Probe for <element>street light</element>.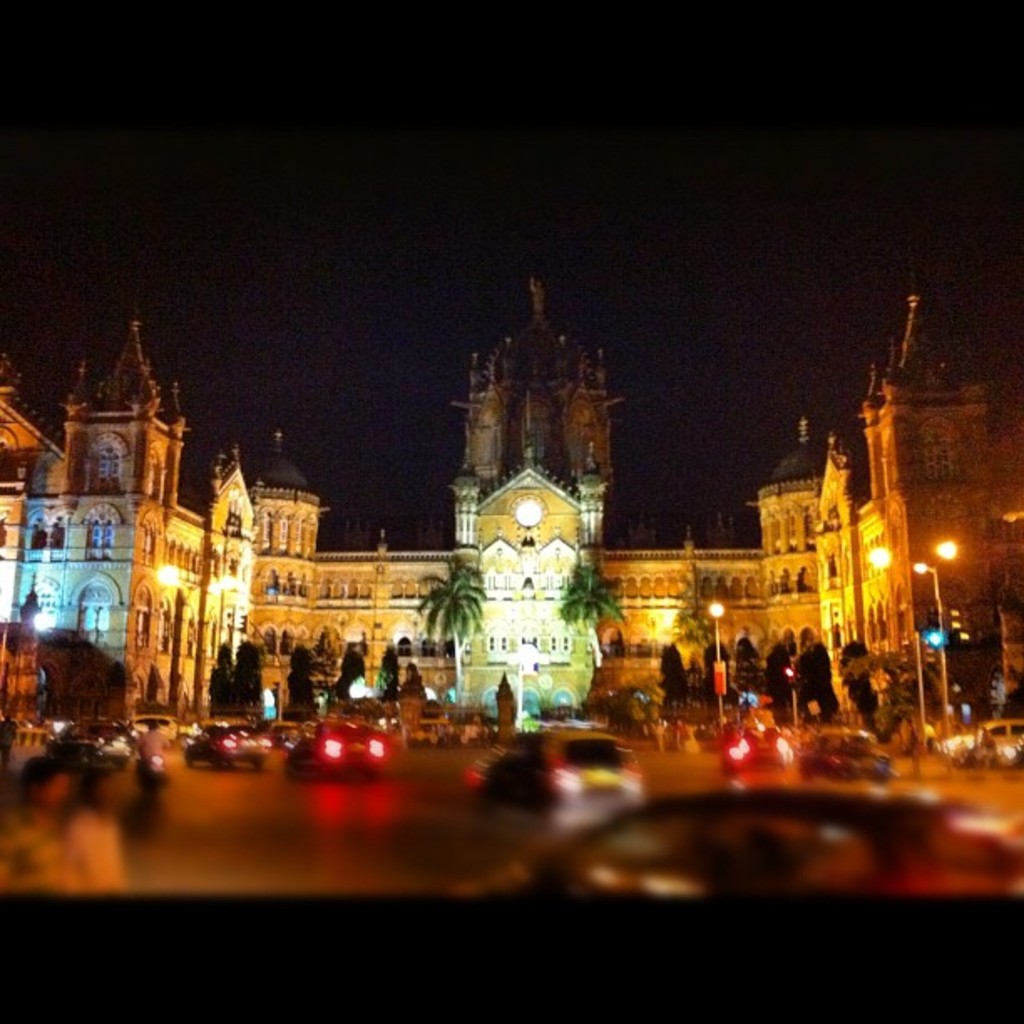
Probe result: rect(708, 599, 726, 730).
